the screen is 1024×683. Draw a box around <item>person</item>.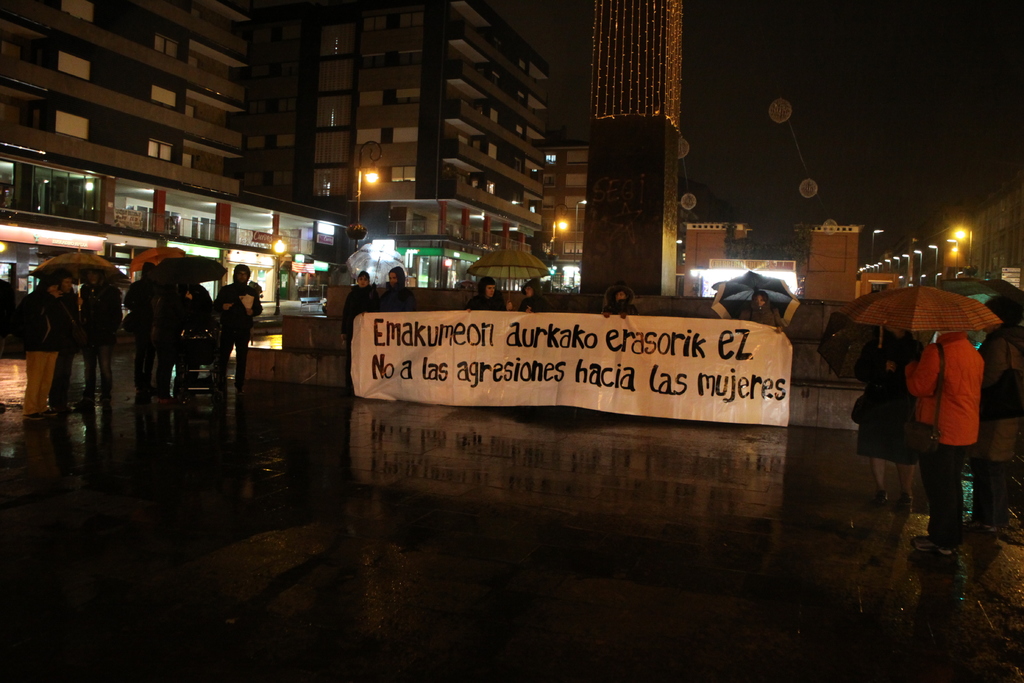
bbox=(208, 260, 253, 377).
